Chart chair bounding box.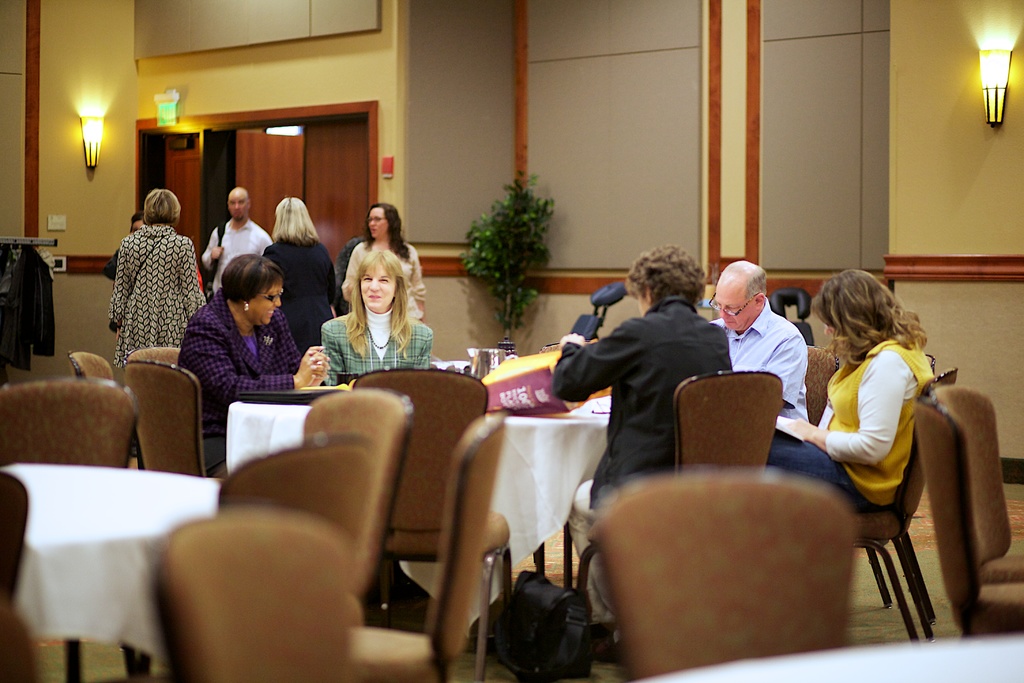
Charted: {"x1": 303, "y1": 386, "x2": 409, "y2": 635}.
